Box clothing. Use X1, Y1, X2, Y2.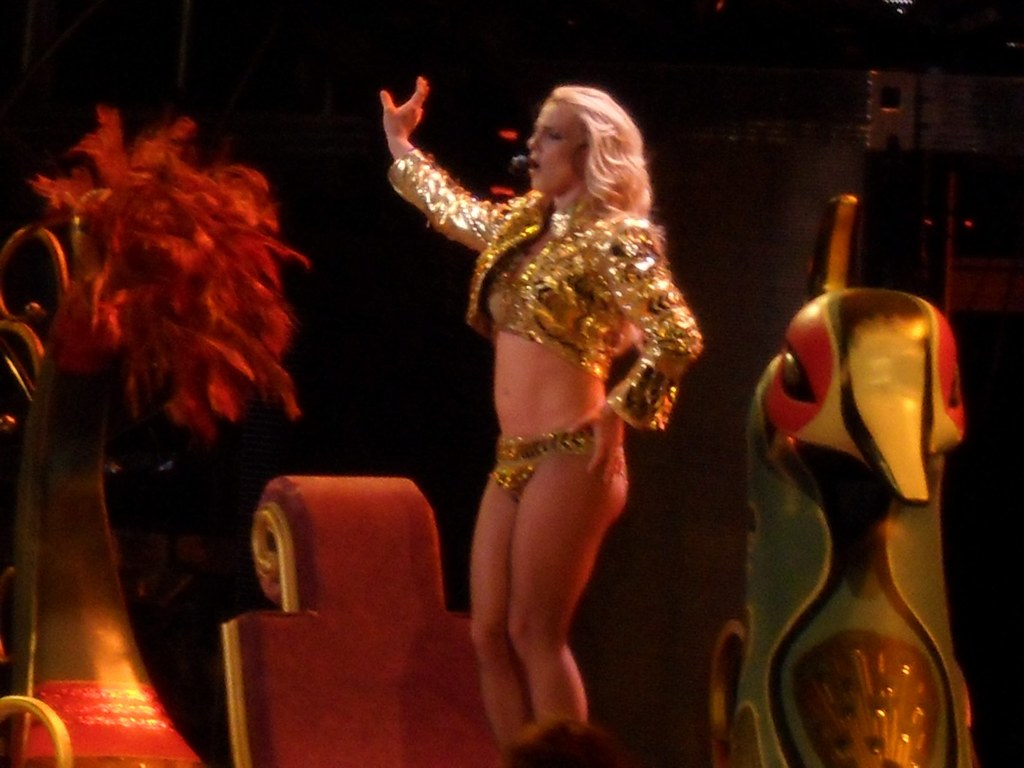
391, 175, 696, 431.
